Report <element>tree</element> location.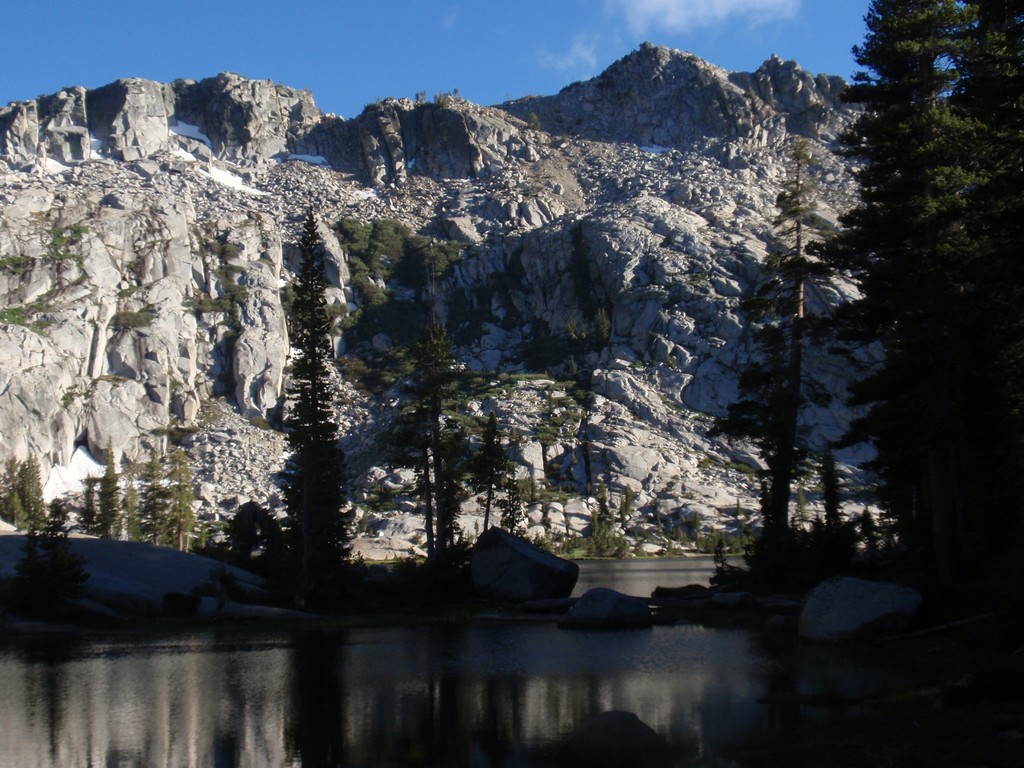
Report: [x1=724, y1=145, x2=881, y2=585].
